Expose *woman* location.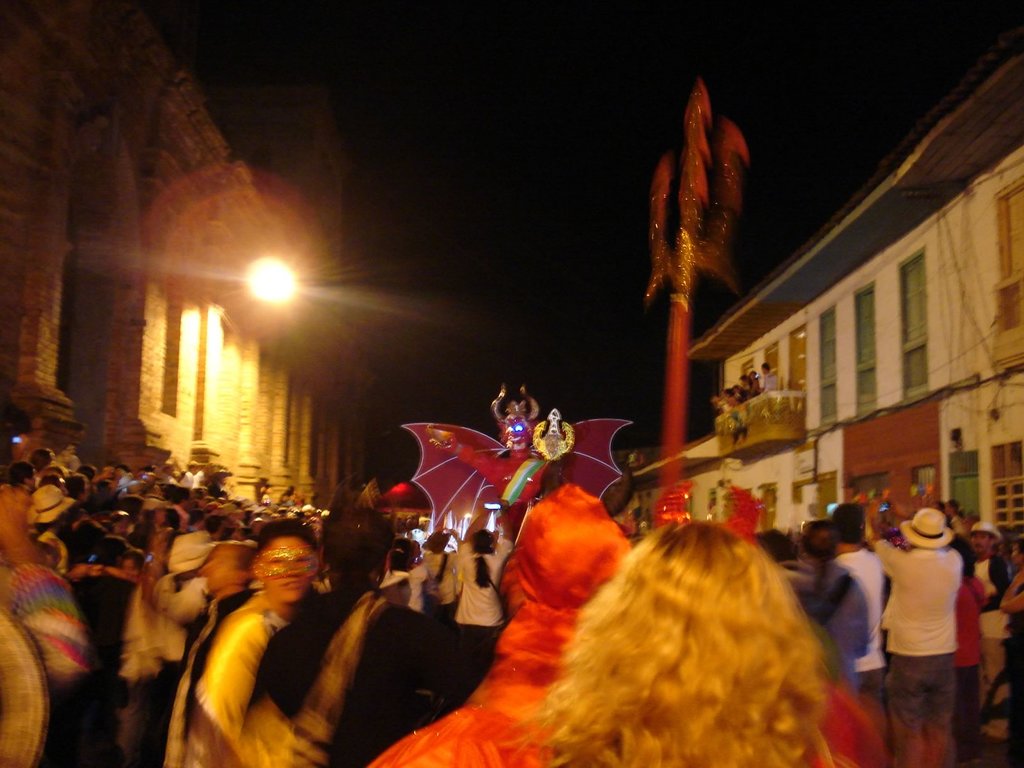
Exposed at pyautogui.locateOnScreen(451, 516, 511, 648).
